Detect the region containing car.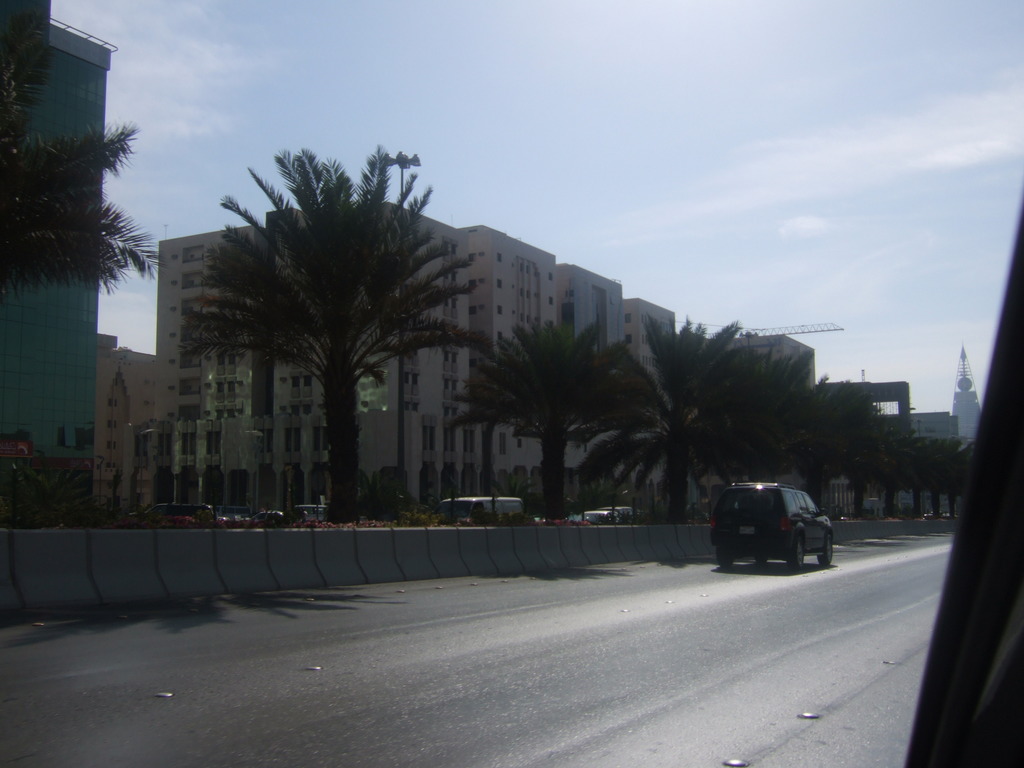
pyautogui.locateOnScreen(532, 517, 545, 522).
